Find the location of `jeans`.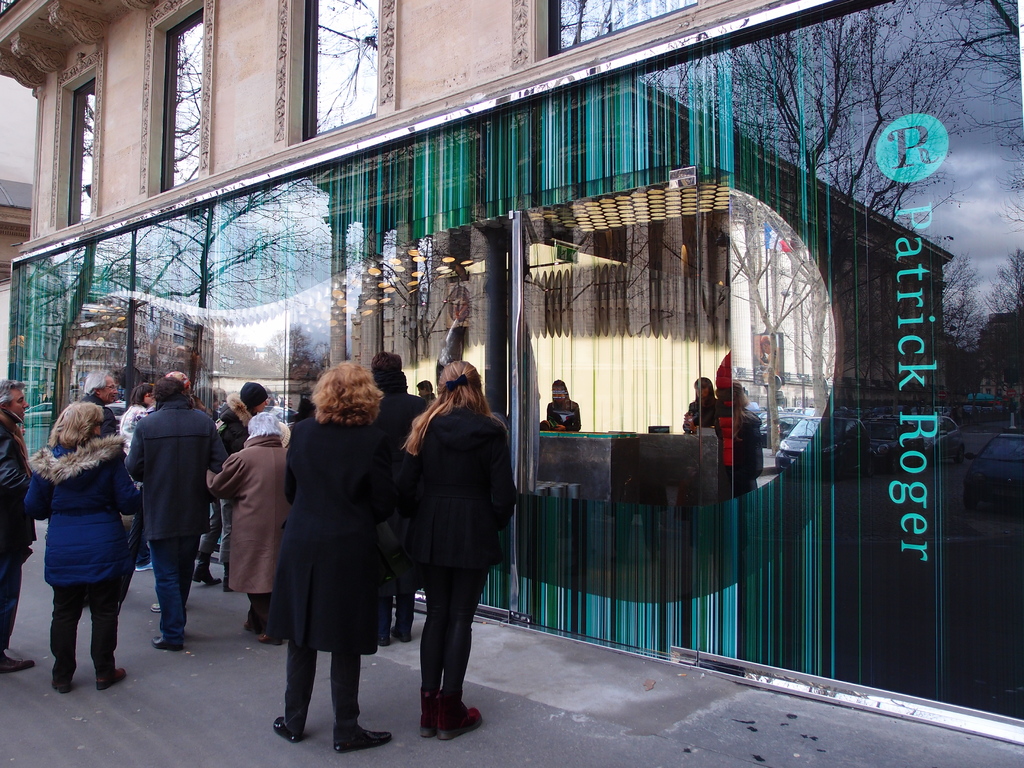
Location: (x1=0, y1=541, x2=31, y2=648).
